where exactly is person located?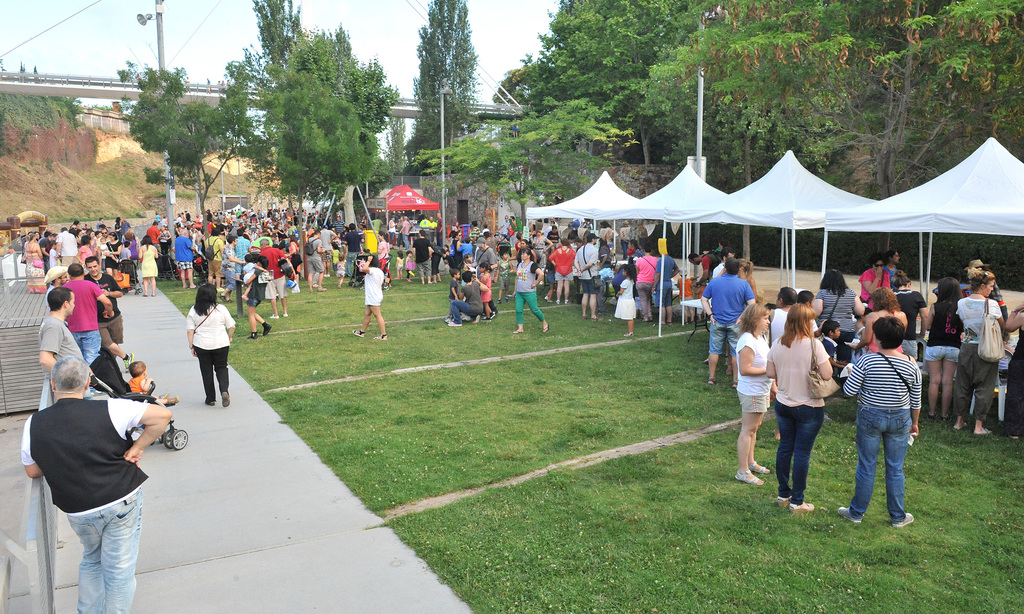
Its bounding box is 509, 243, 547, 335.
